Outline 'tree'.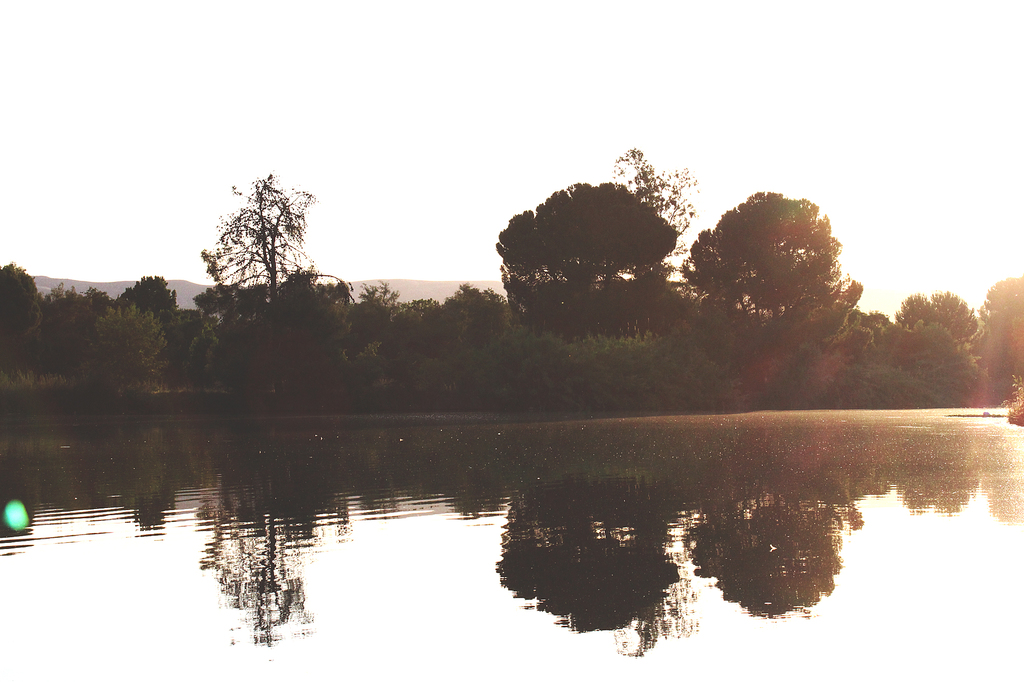
Outline: region(74, 298, 170, 399).
